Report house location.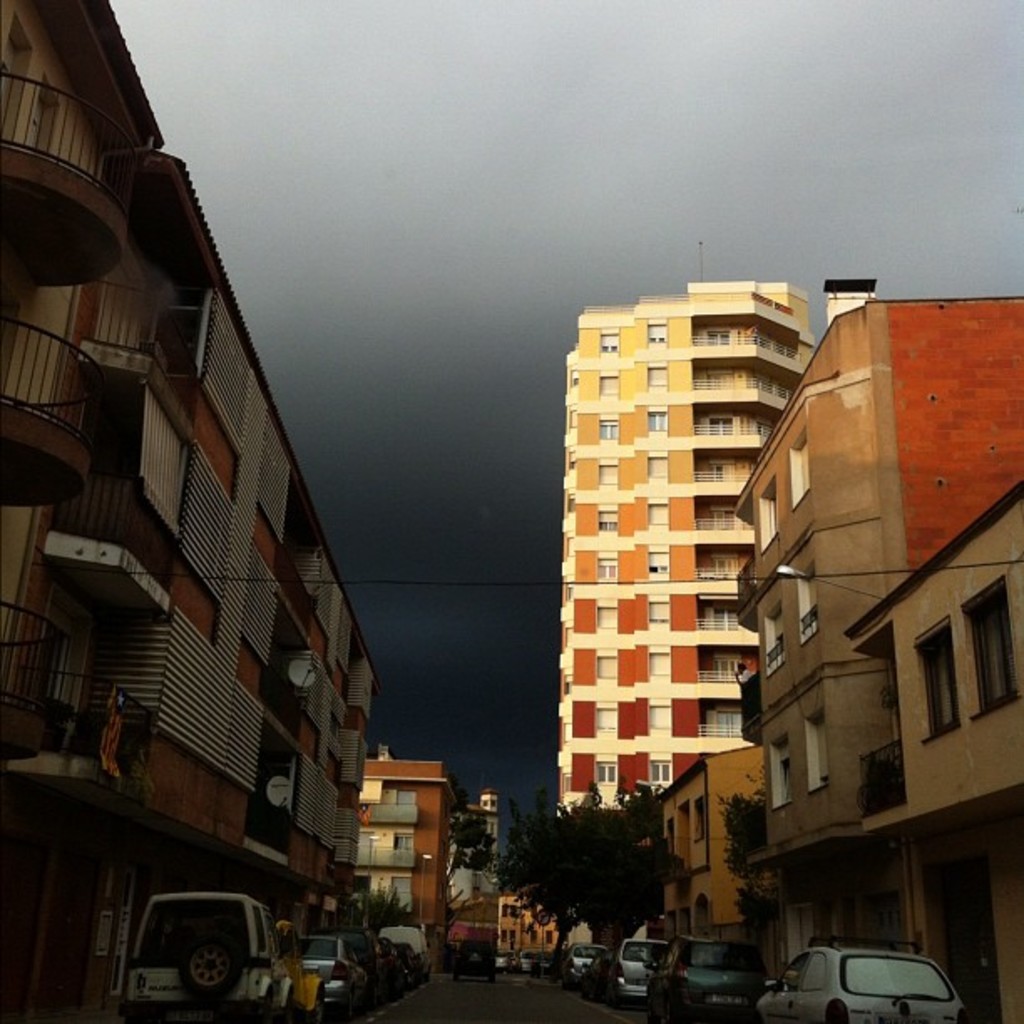
Report: (left=833, top=475, right=1022, bottom=1022).
